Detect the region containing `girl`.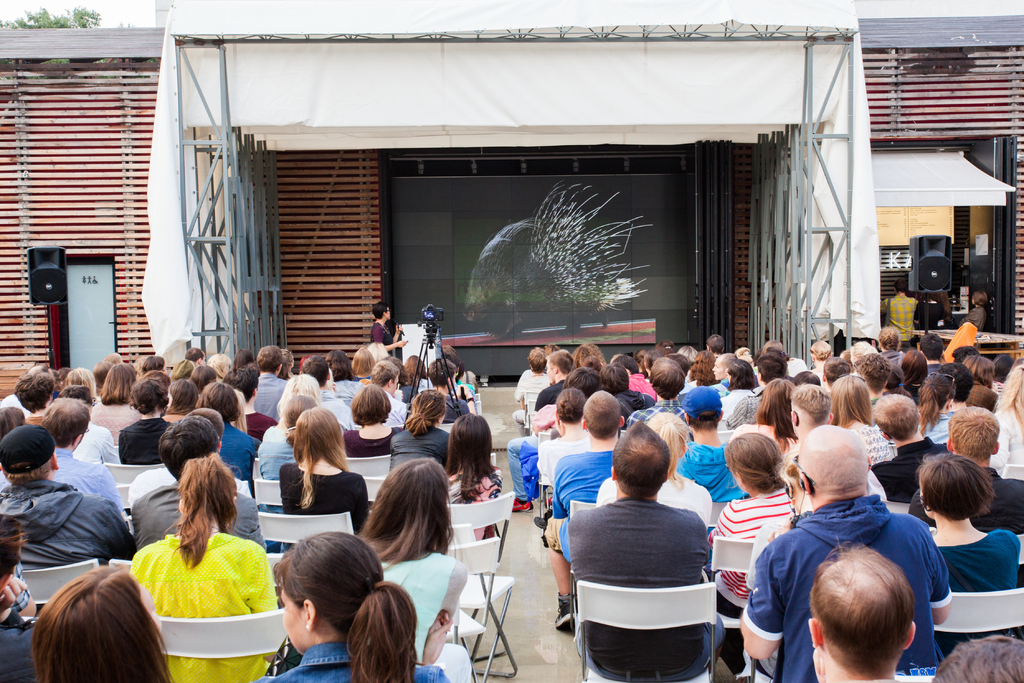
(31,566,178,682).
